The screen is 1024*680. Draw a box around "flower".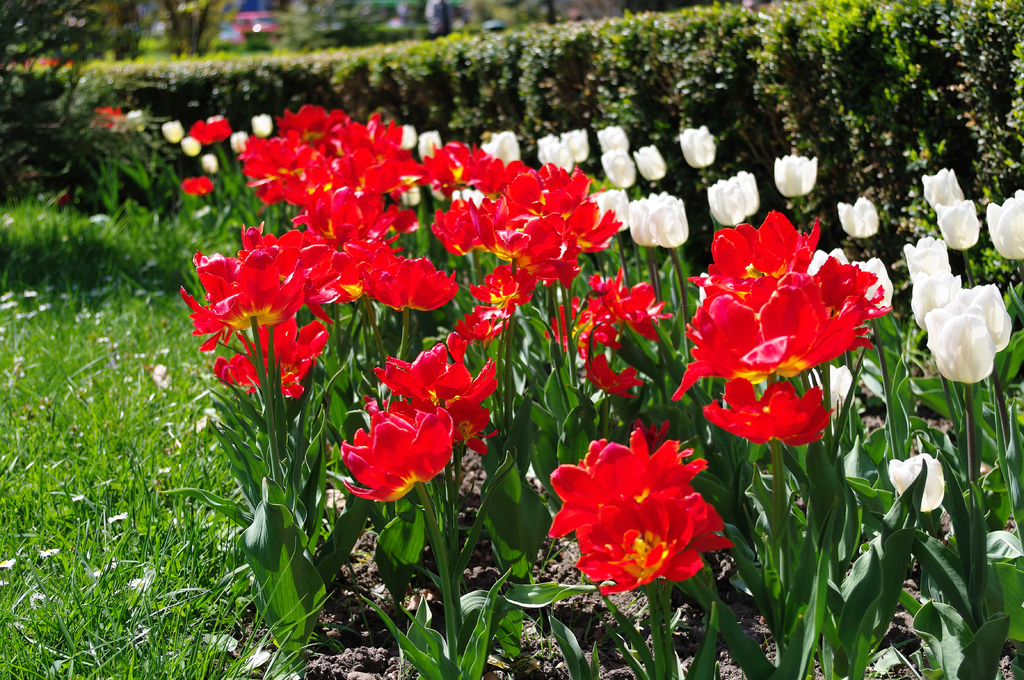
rect(547, 429, 742, 597).
